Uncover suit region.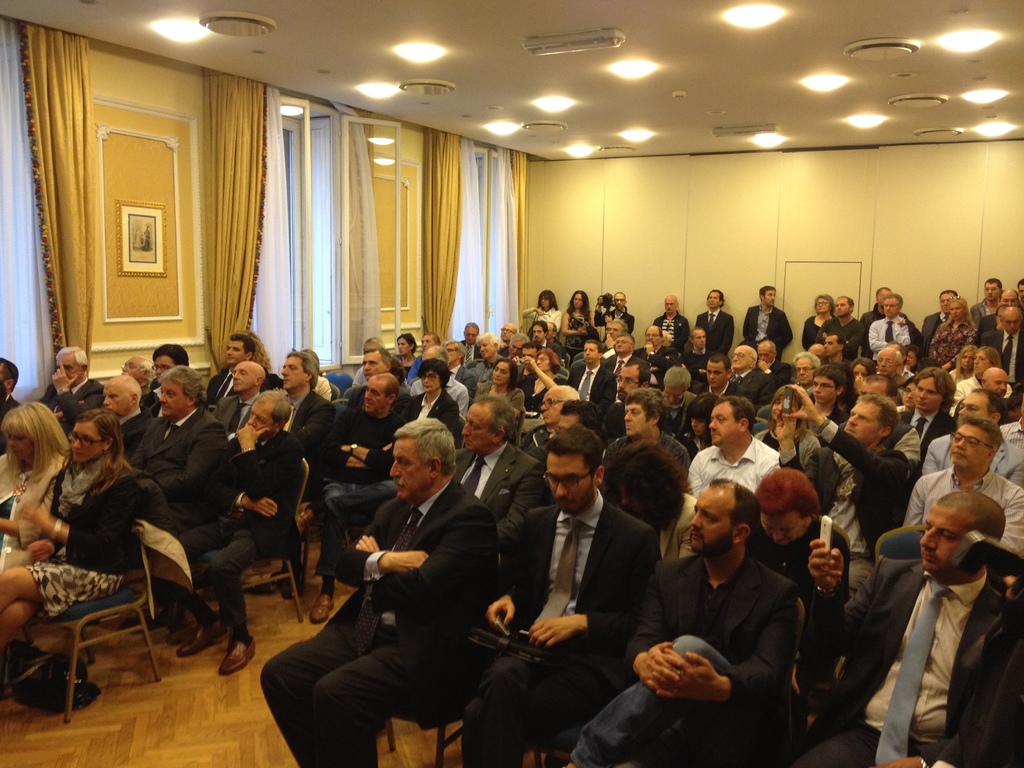
Uncovered: [x1=296, y1=410, x2=511, y2=758].
